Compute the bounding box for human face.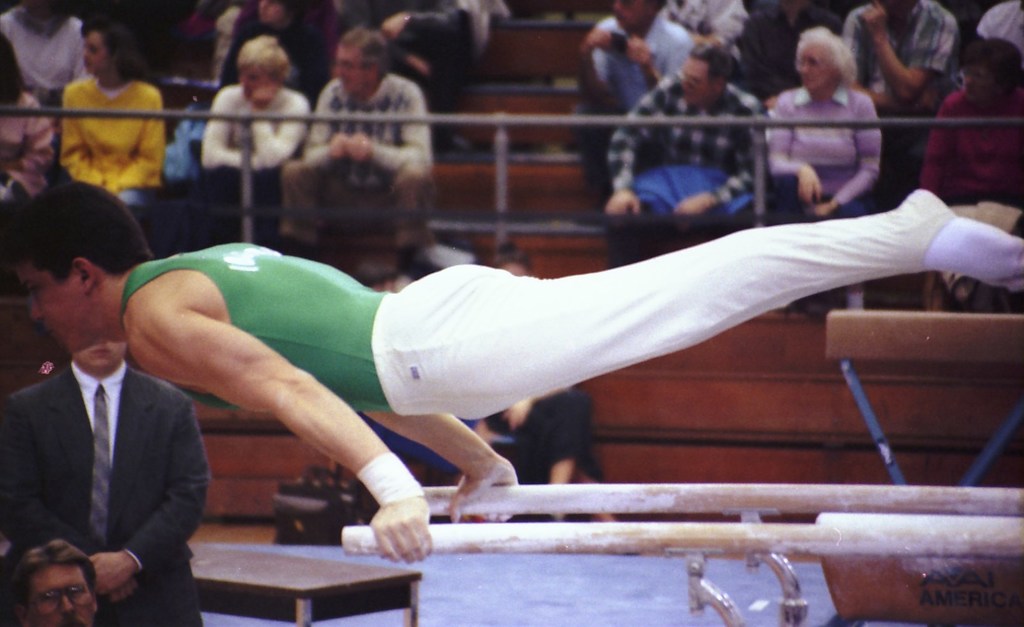
select_region(253, 1, 278, 24).
